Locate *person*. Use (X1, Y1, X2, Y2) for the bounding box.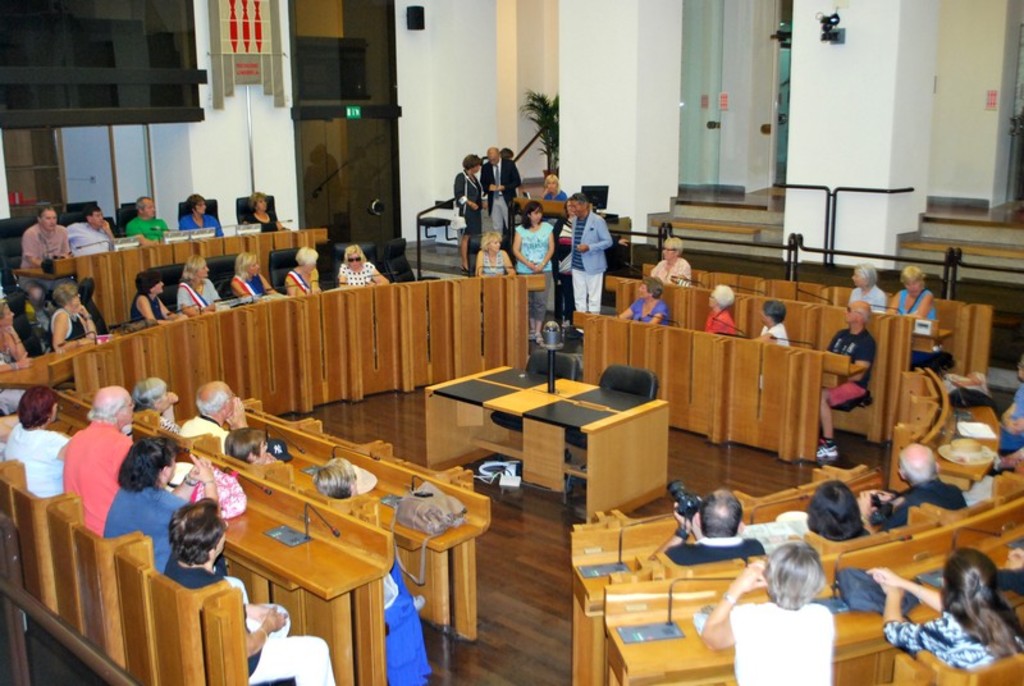
(484, 146, 518, 232).
